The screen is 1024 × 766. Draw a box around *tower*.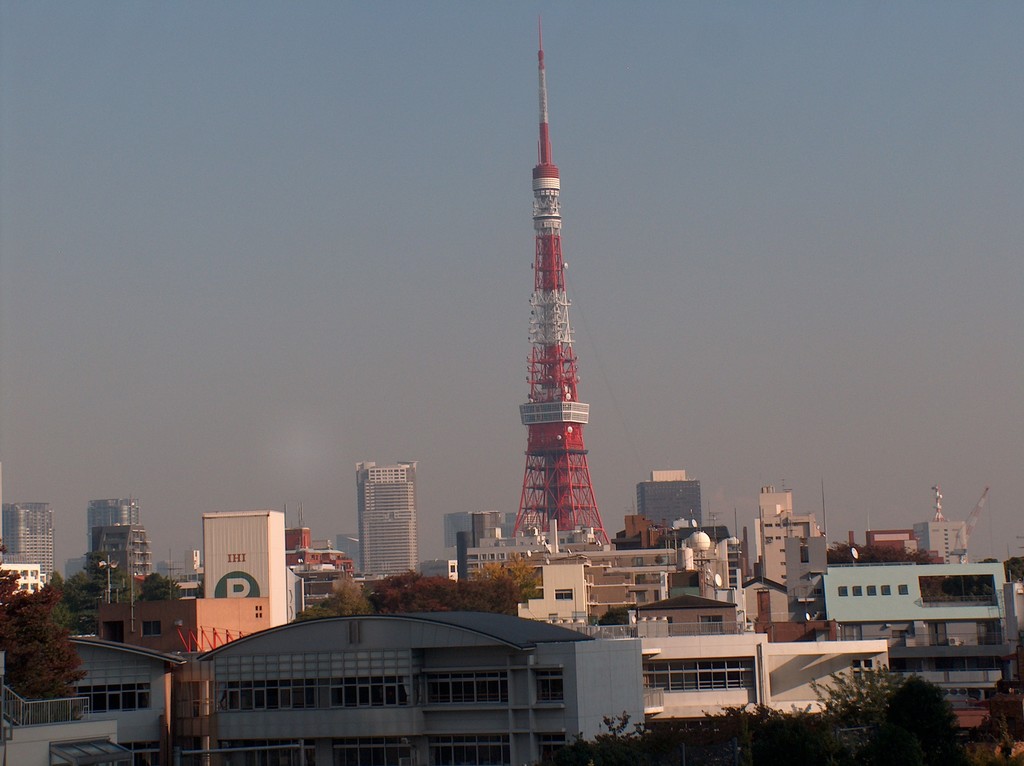
pyautogui.locateOnScreen(440, 515, 520, 584).
